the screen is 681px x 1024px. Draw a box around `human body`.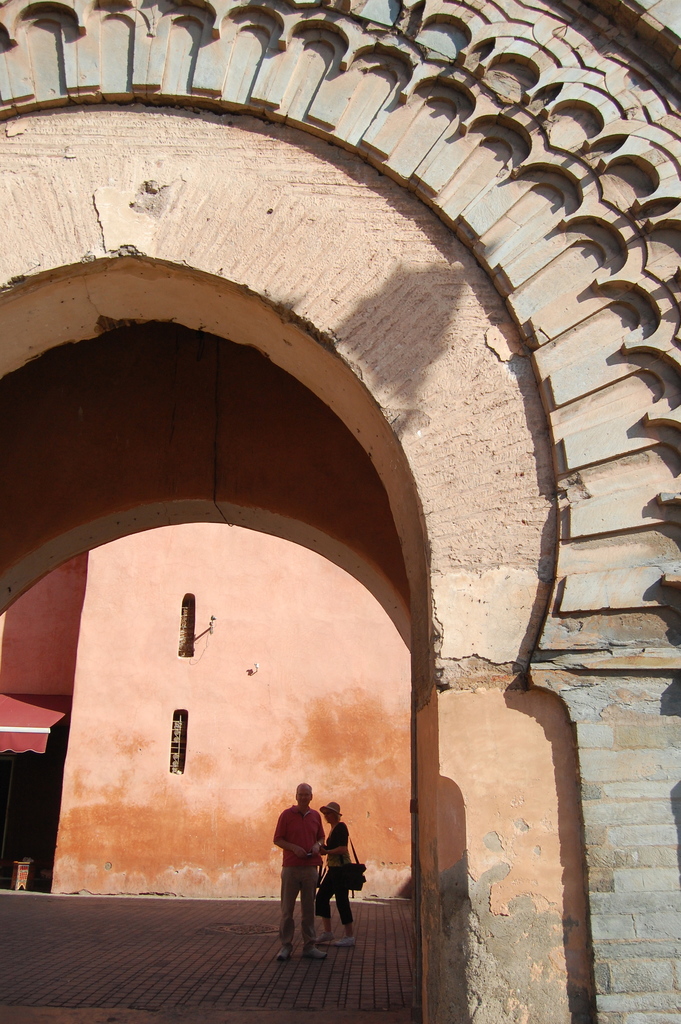
bbox=[315, 819, 354, 948].
